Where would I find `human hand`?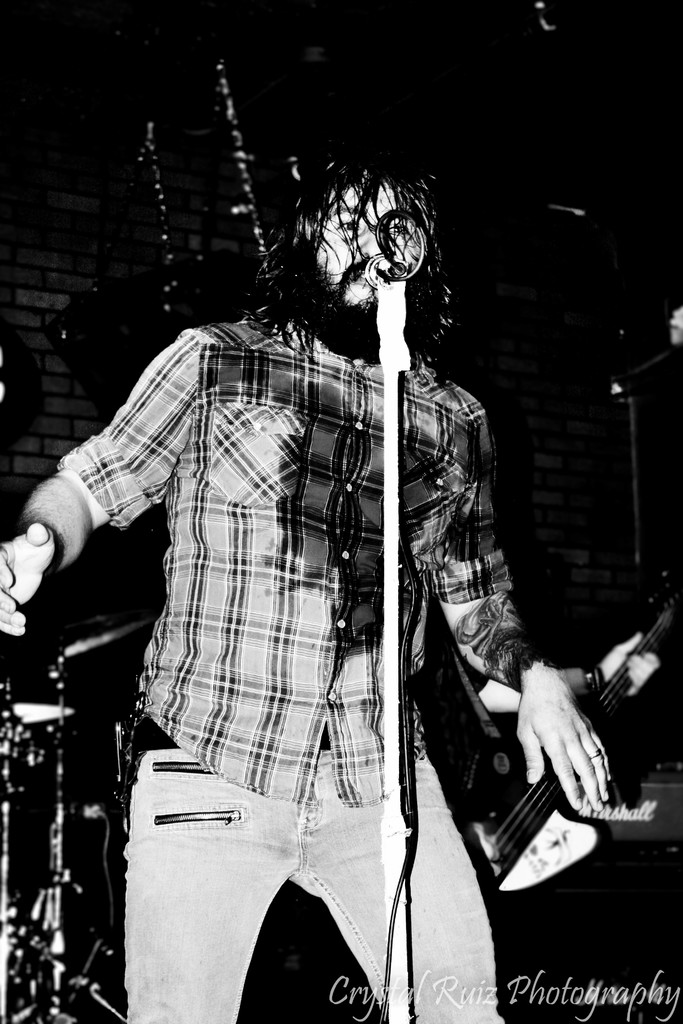
At (0, 524, 57, 641).
